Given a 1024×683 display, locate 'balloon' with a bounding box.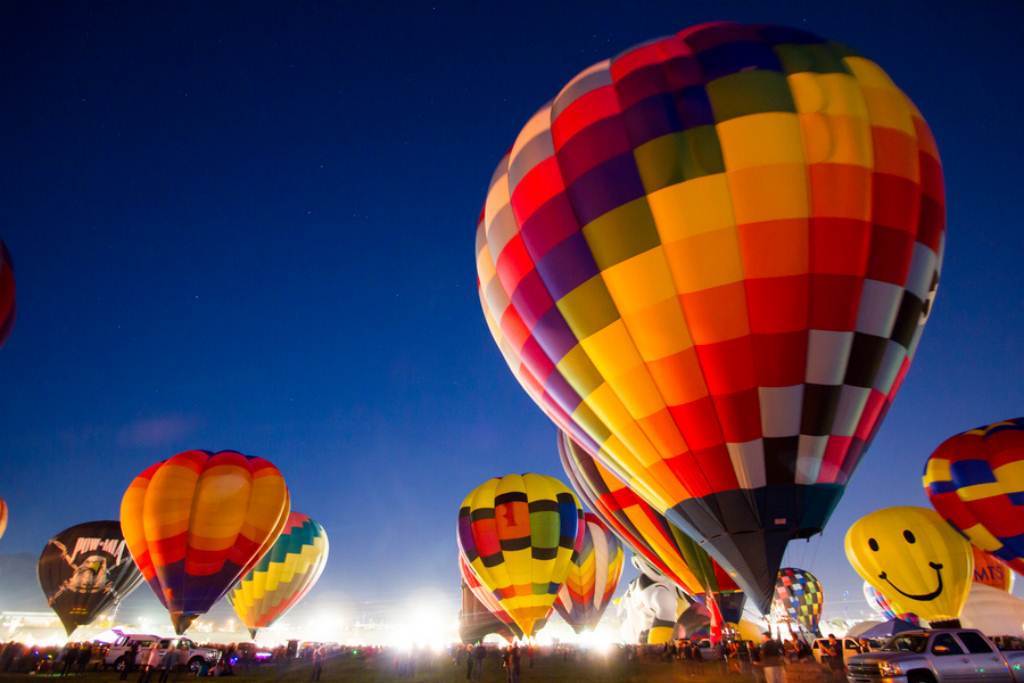
Located: (549, 429, 754, 619).
